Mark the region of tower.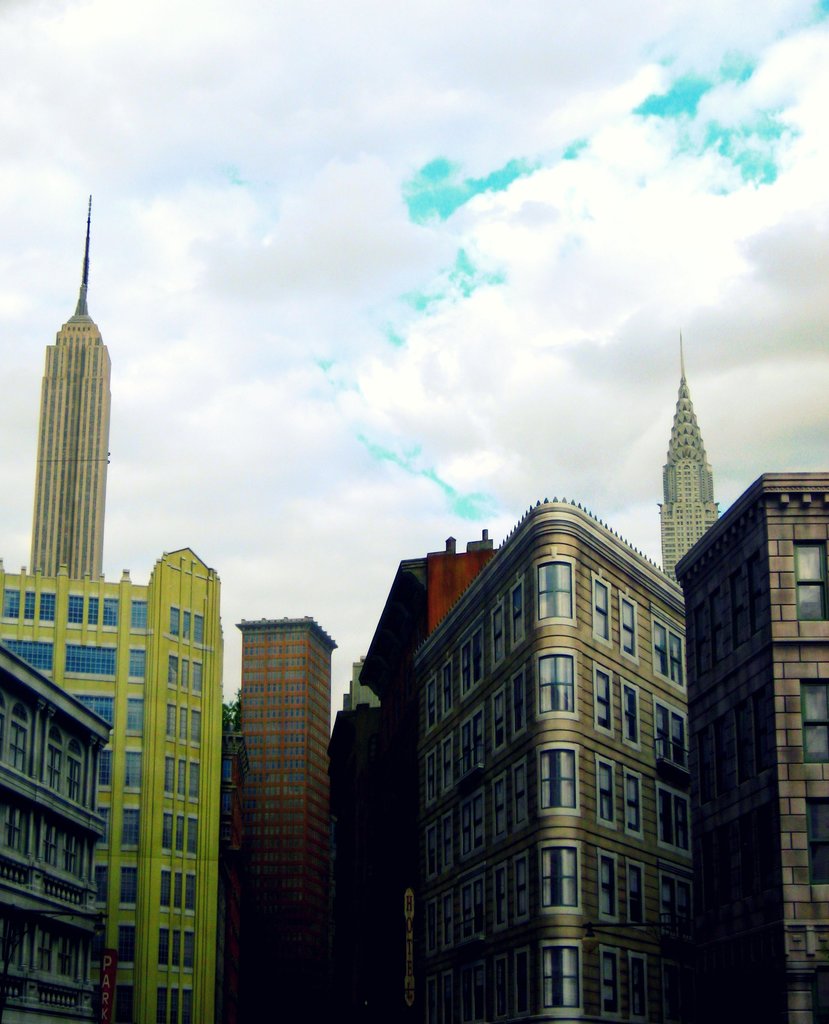
Region: <bbox>652, 364, 723, 580</bbox>.
